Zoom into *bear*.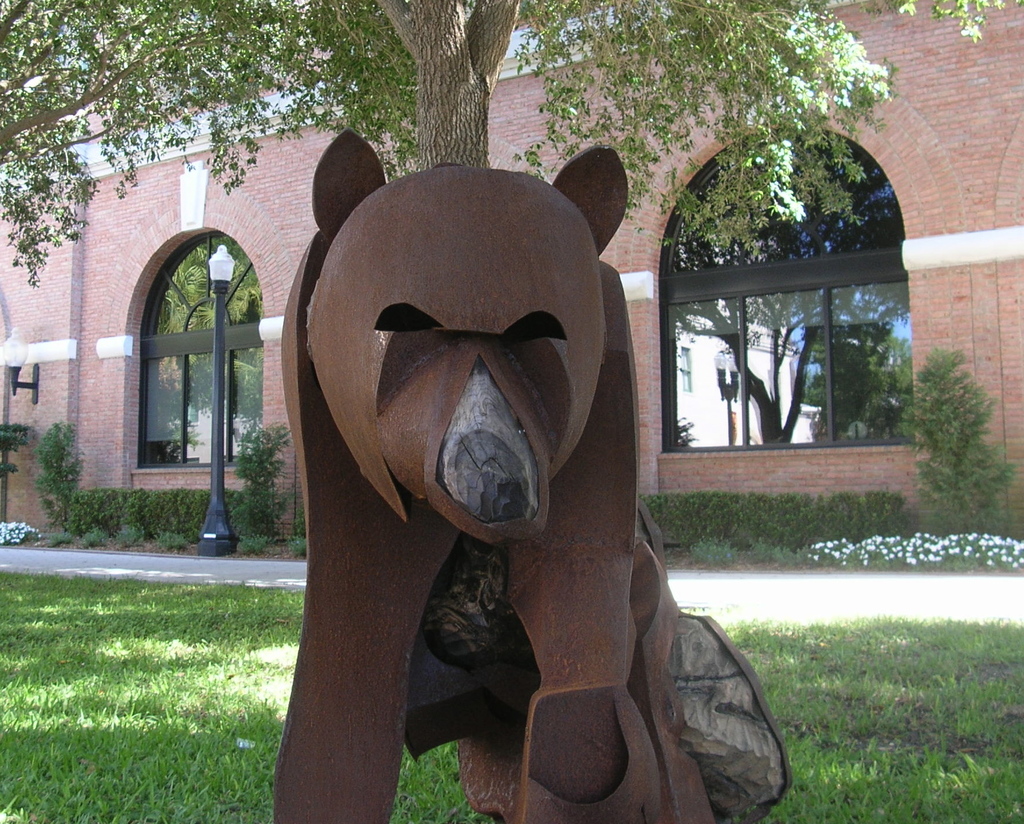
Zoom target: left=268, top=129, right=792, bottom=823.
